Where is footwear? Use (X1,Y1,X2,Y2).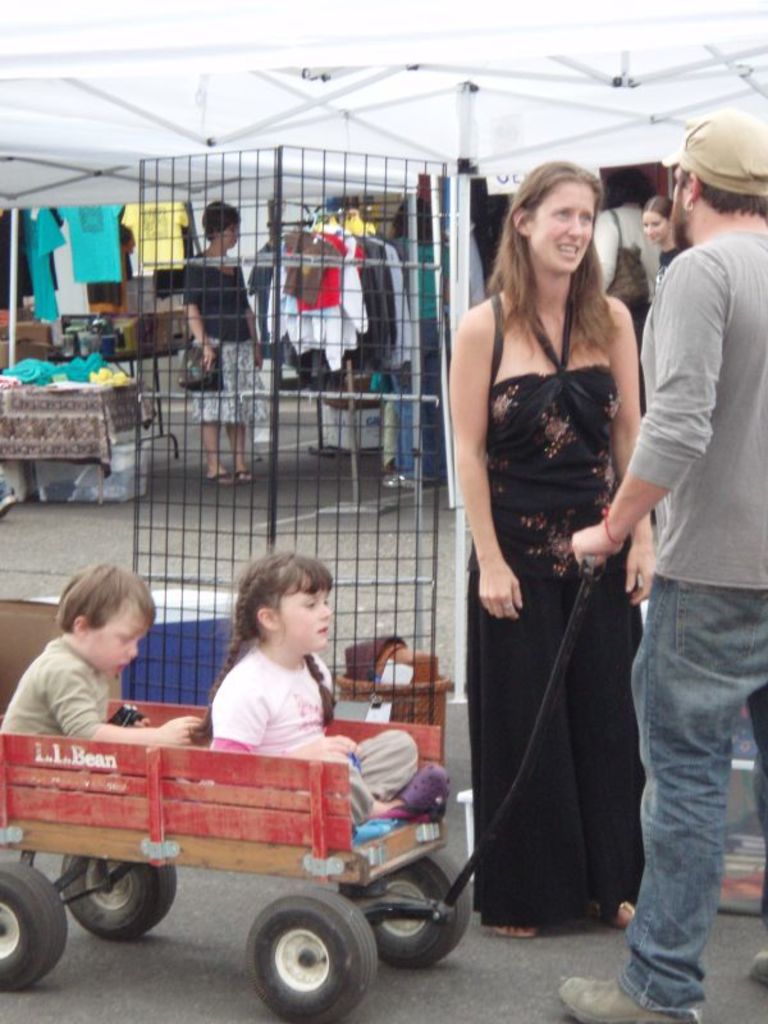
(383,468,424,490).
